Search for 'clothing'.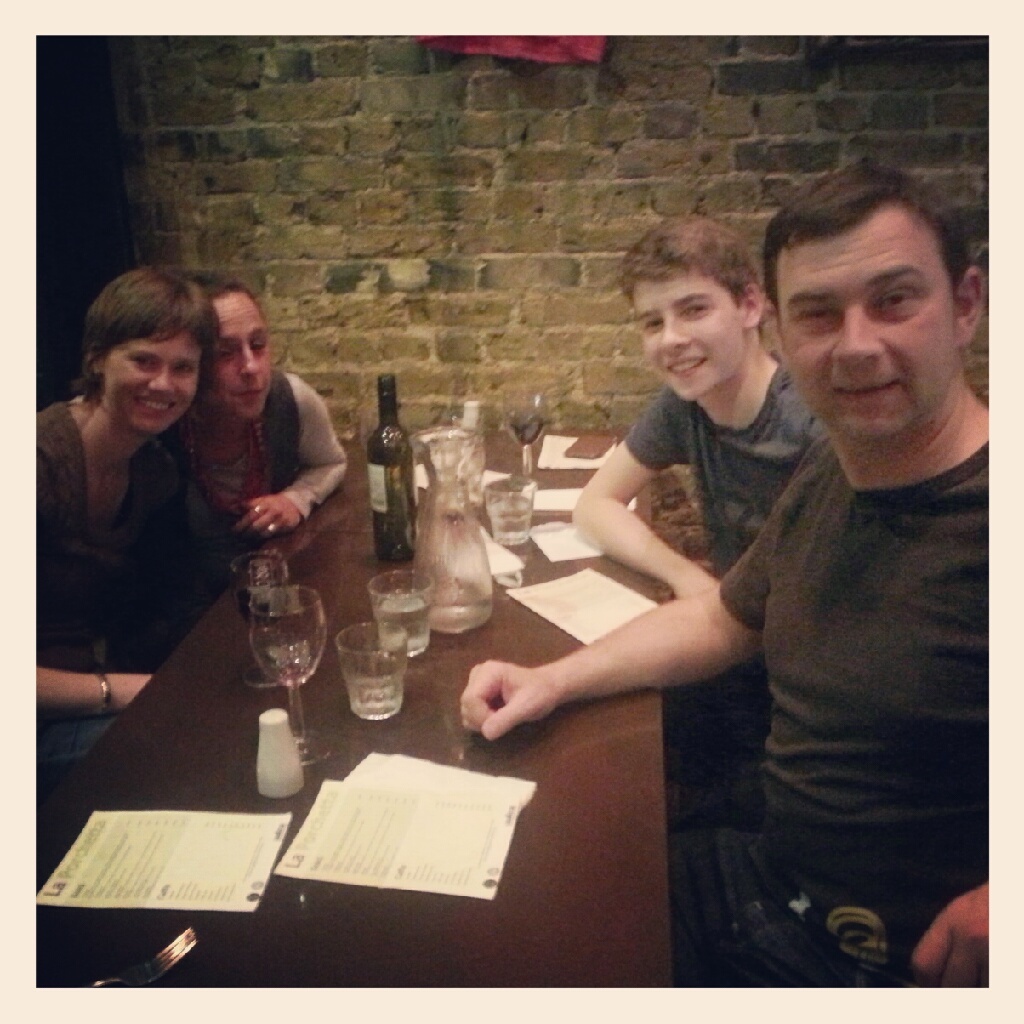
Found at select_region(581, 332, 977, 899).
